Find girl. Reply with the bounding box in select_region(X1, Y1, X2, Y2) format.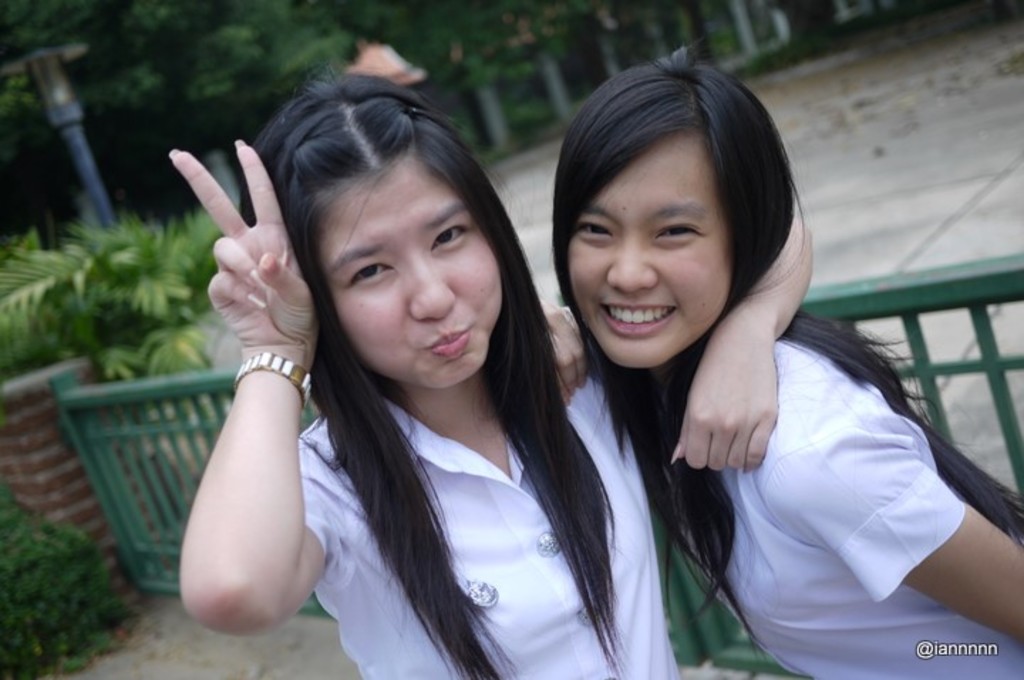
select_region(539, 40, 1023, 679).
